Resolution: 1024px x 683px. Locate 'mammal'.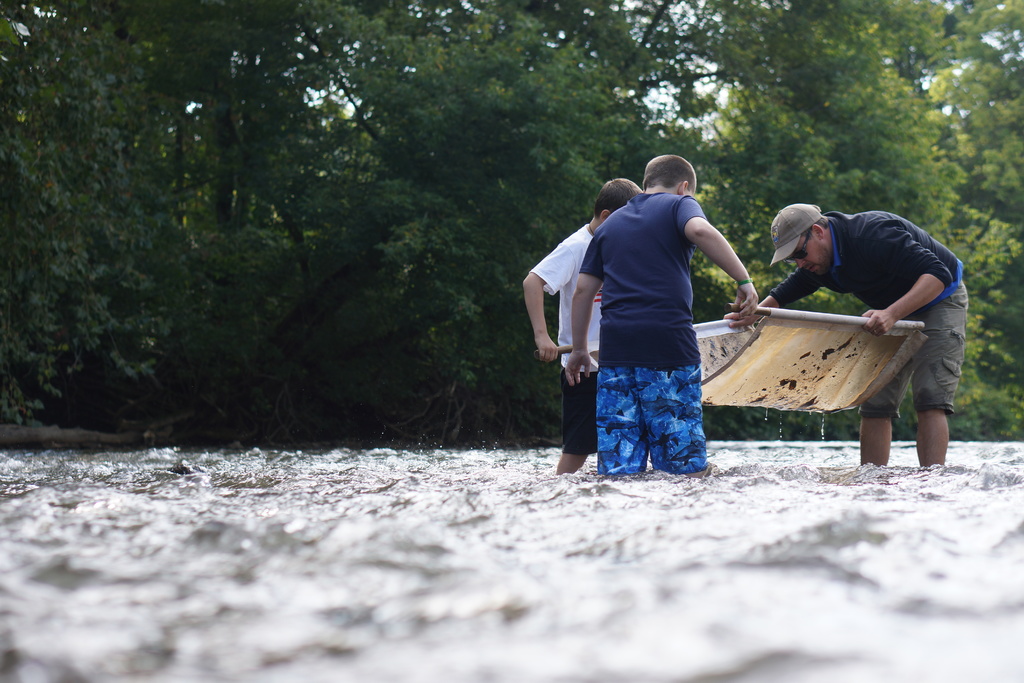
<region>522, 178, 647, 475</region>.
